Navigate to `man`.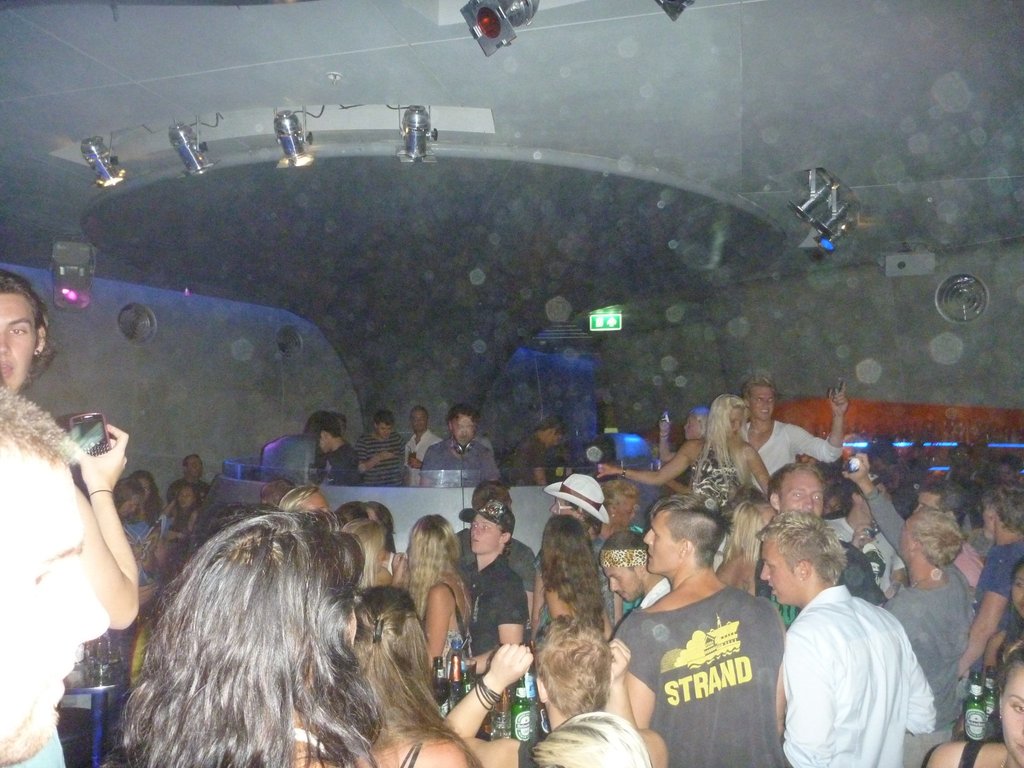
Navigation target: box(599, 531, 668, 610).
